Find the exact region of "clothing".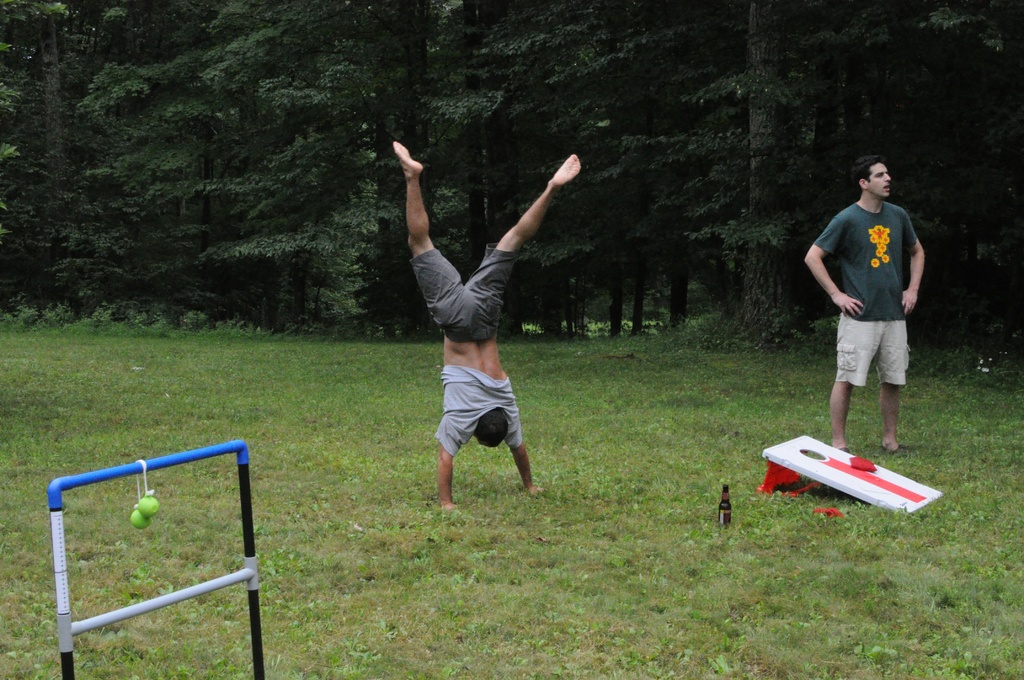
Exact region: [left=404, top=248, right=525, bottom=338].
